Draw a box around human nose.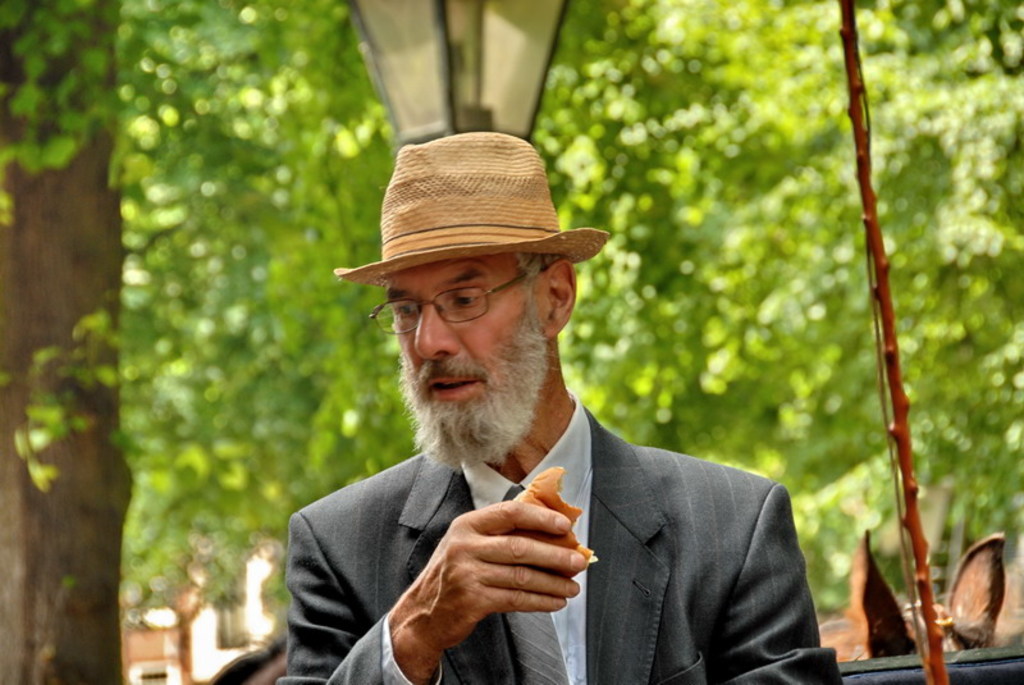
bbox=[415, 306, 460, 357].
